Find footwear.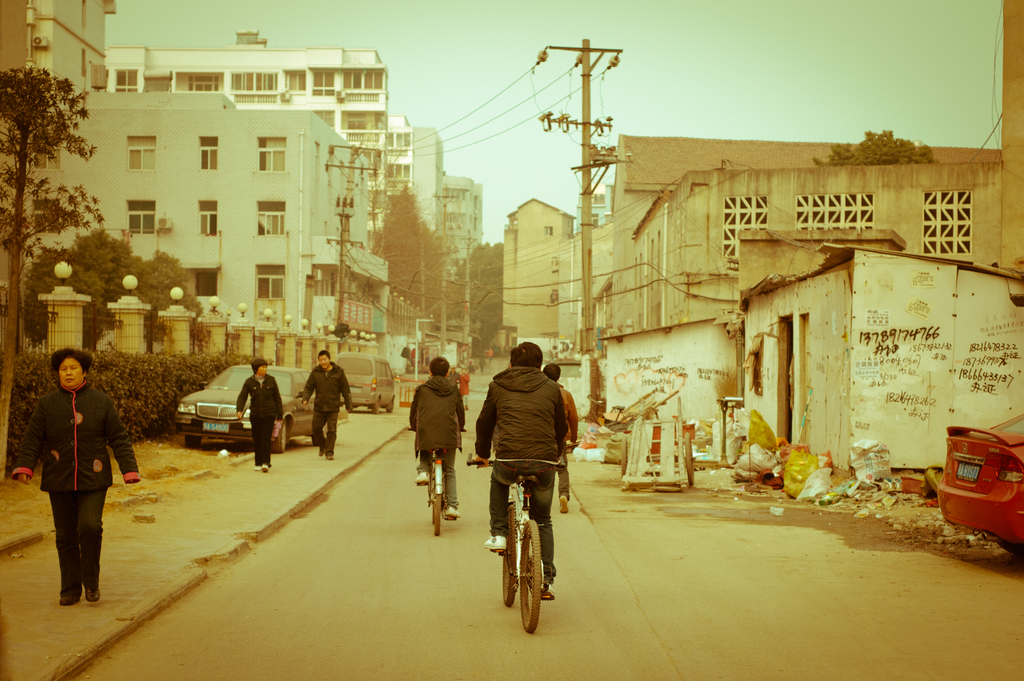
rect(559, 495, 570, 513).
